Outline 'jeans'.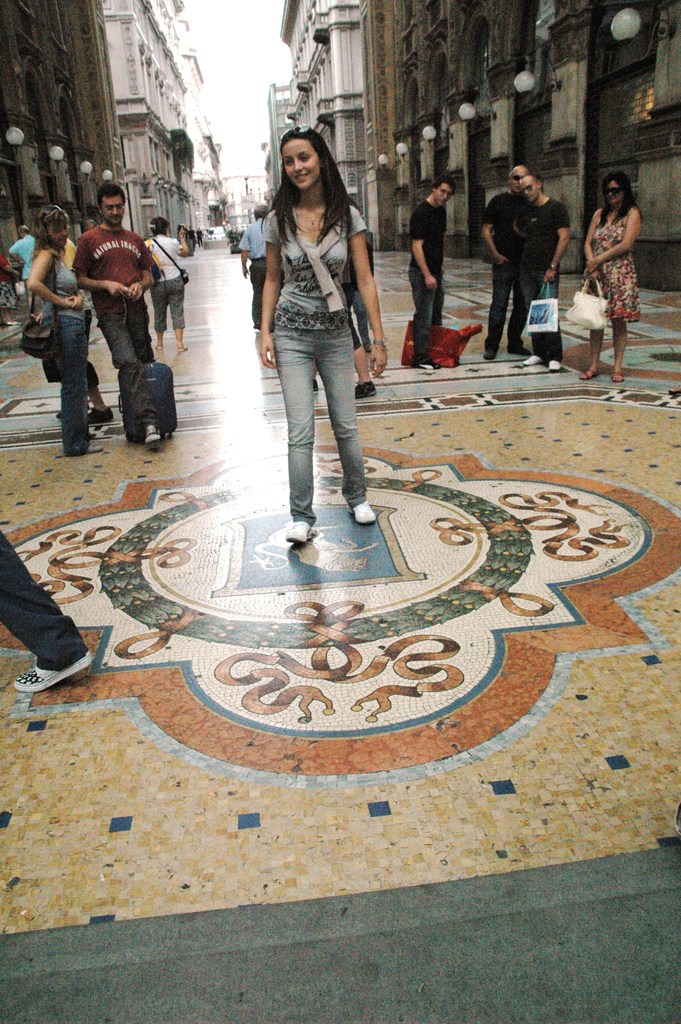
Outline: {"left": 488, "top": 260, "right": 520, "bottom": 351}.
